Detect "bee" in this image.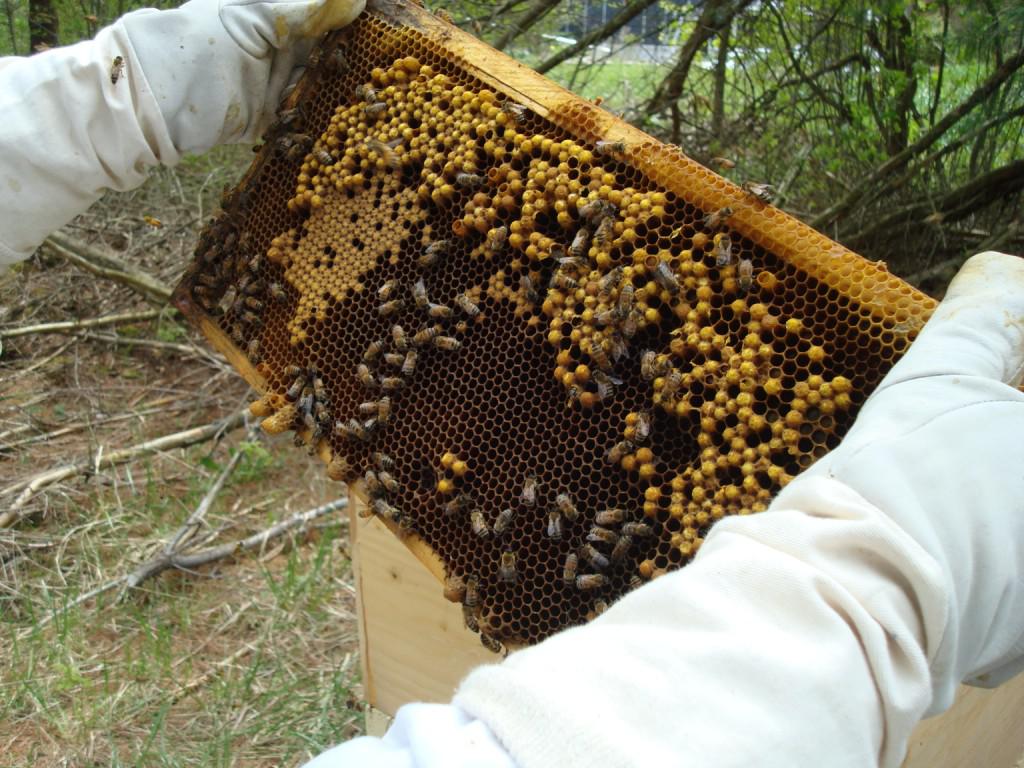
Detection: crop(307, 46, 319, 68).
